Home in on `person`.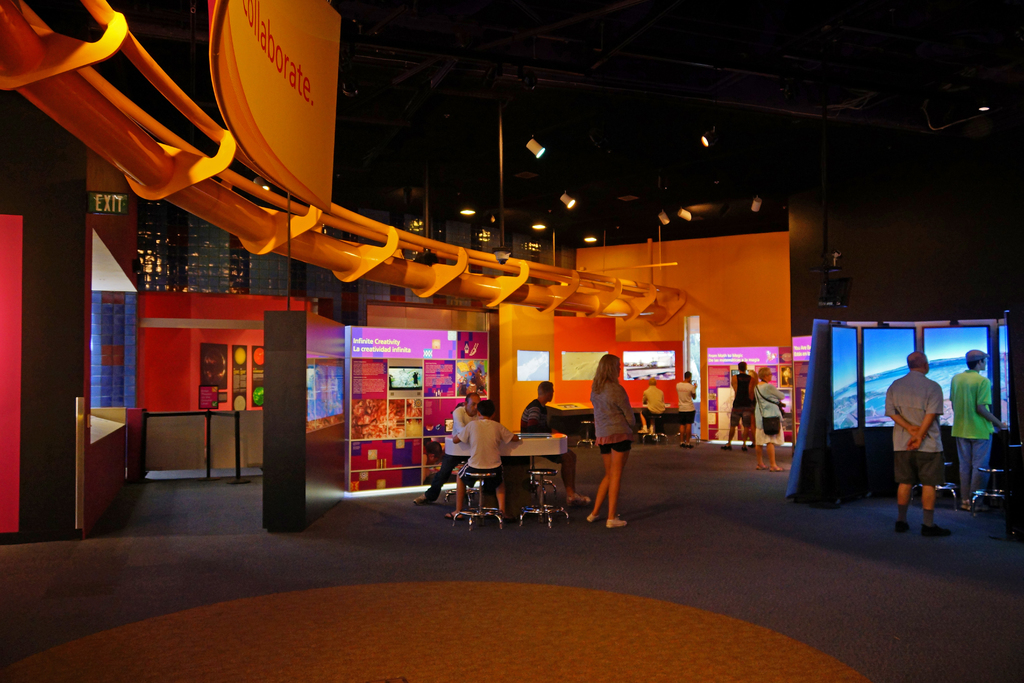
Homed in at [675, 371, 700, 452].
